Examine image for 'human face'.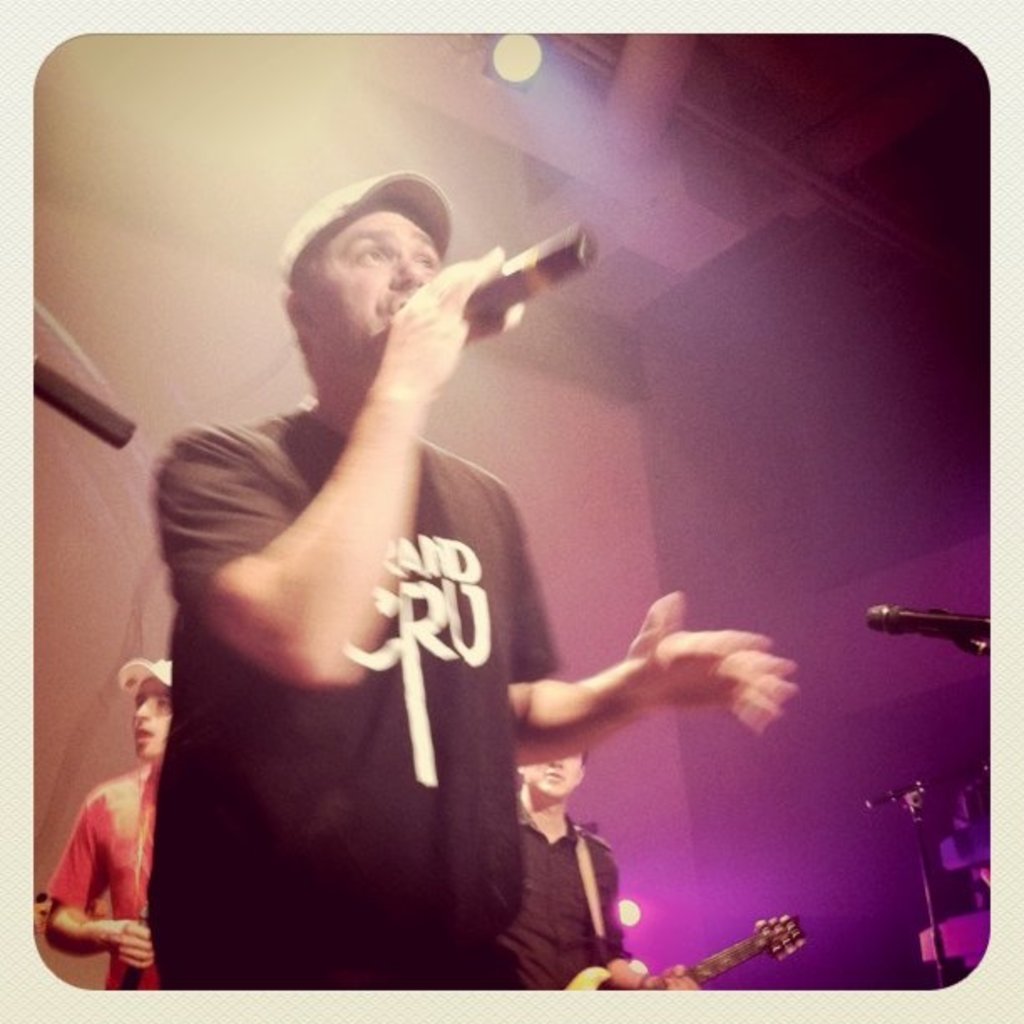
Examination result: <region>132, 676, 176, 758</region>.
